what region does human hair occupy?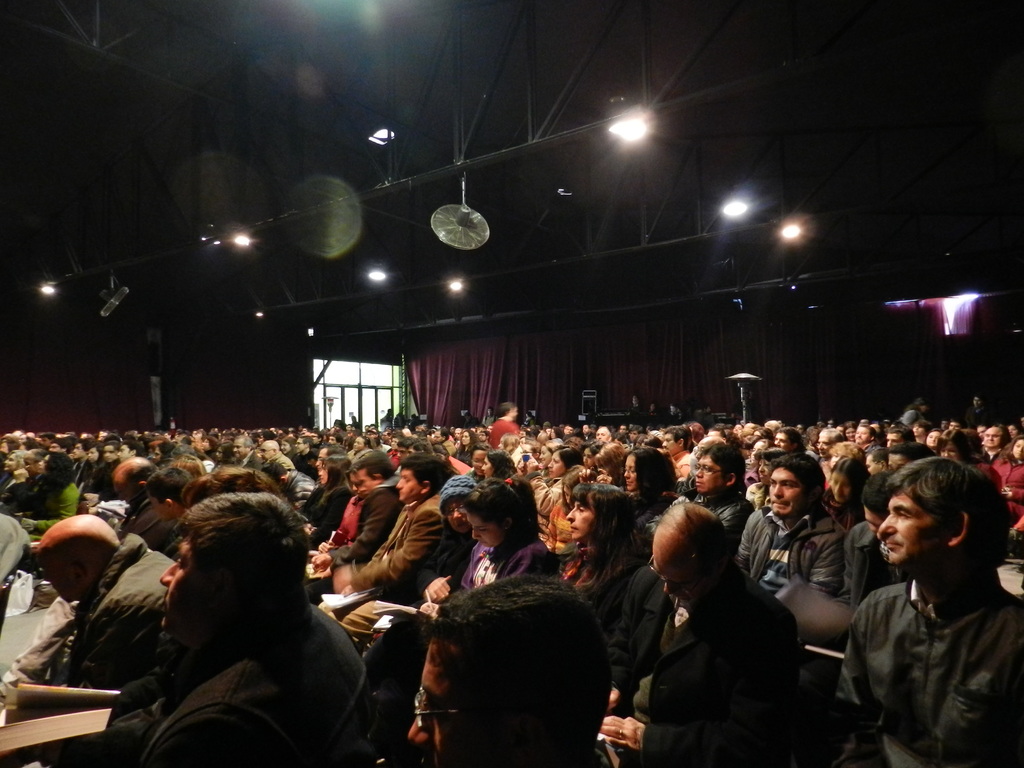
172 490 311 627.
